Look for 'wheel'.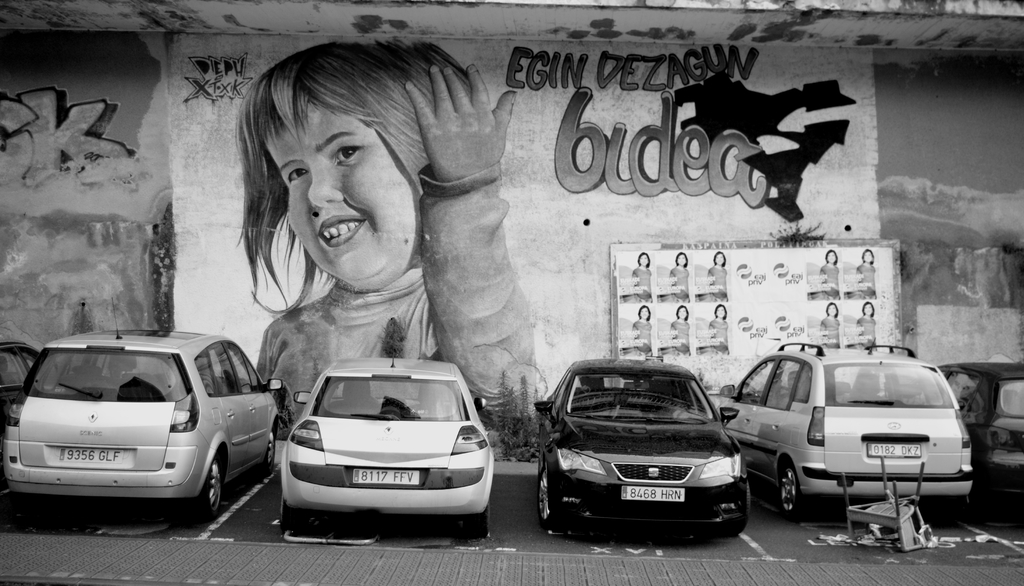
Found: (x1=539, y1=471, x2=565, y2=528).
